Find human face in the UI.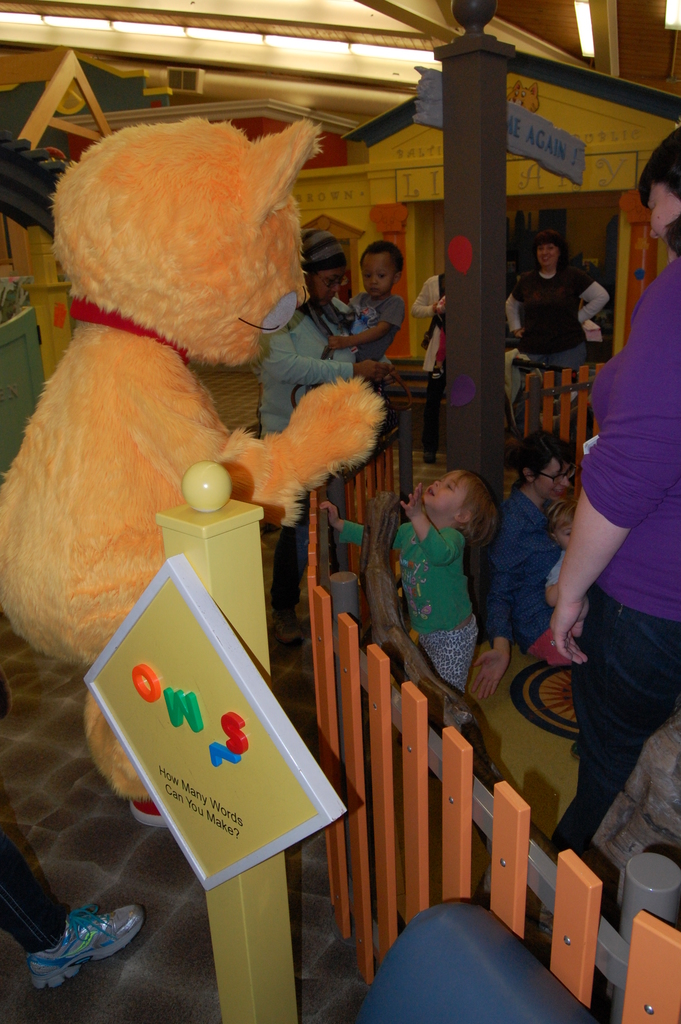
UI element at <bbox>425, 467, 473, 516</bbox>.
